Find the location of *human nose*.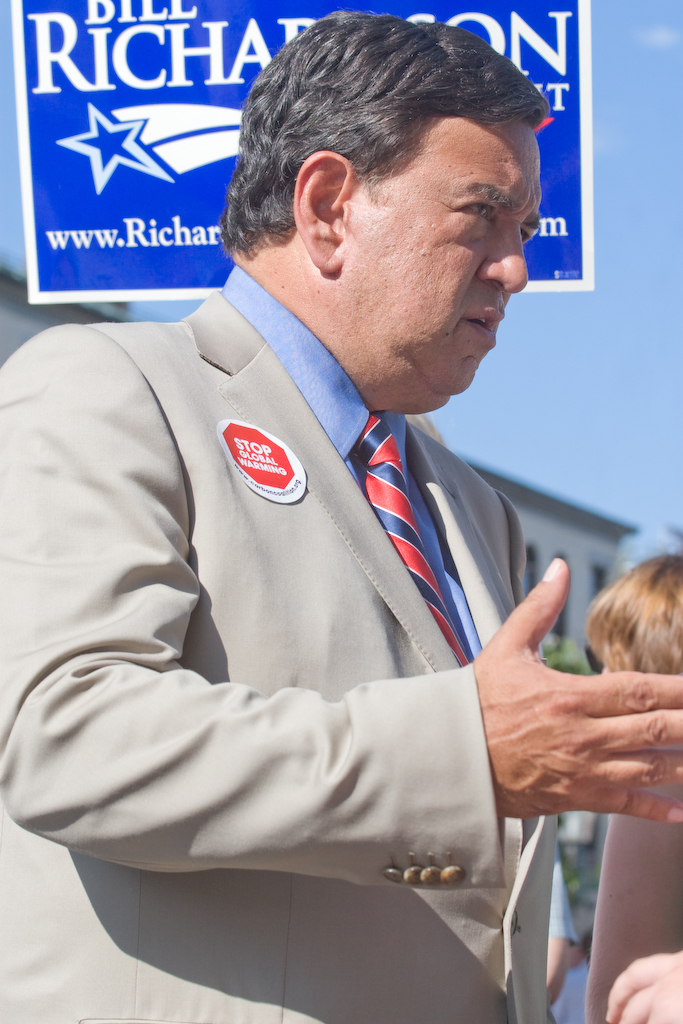
Location: left=474, top=228, right=527, bottom=295.
